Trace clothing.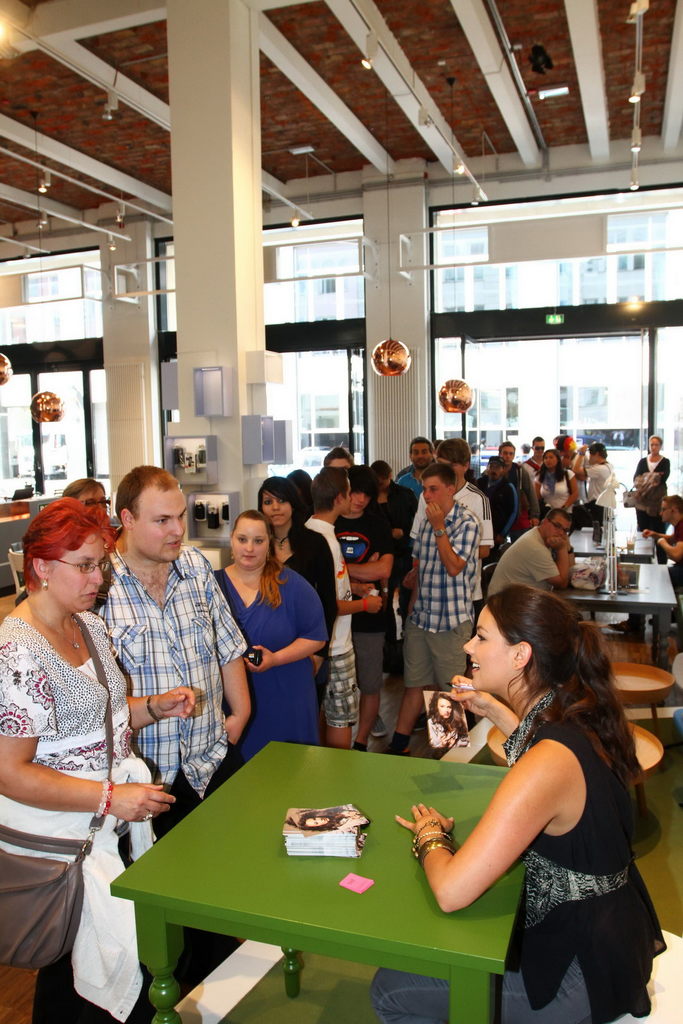
Traced to Rect(534, 467, 569, 531).
